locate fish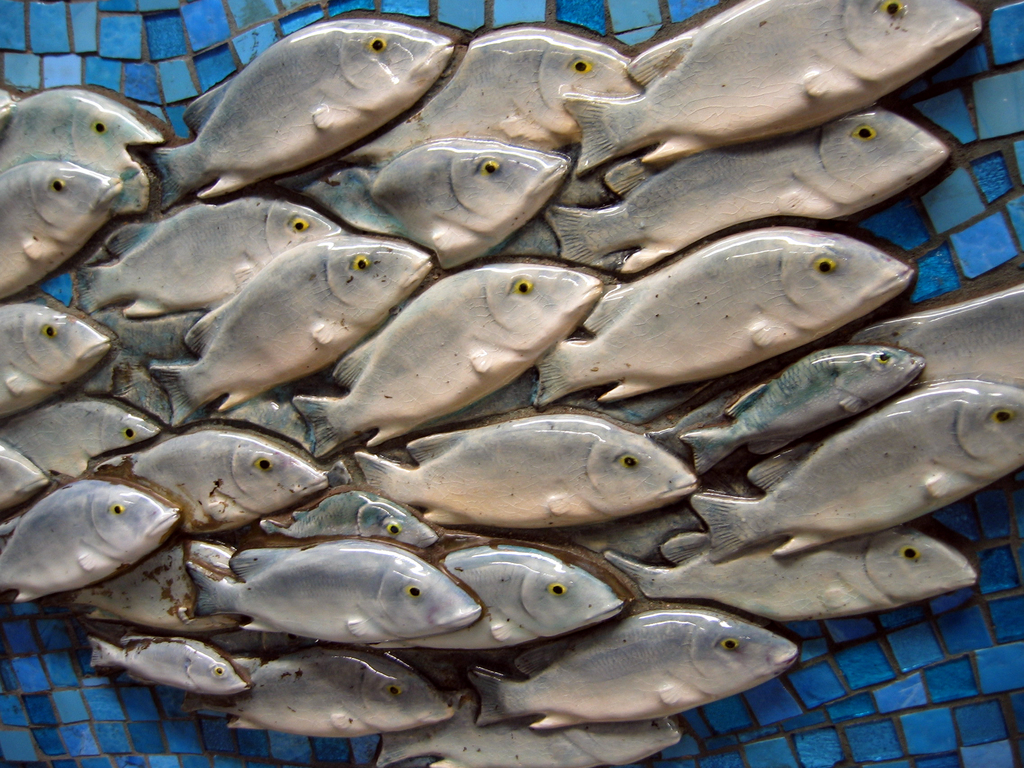
0/483/180/604
